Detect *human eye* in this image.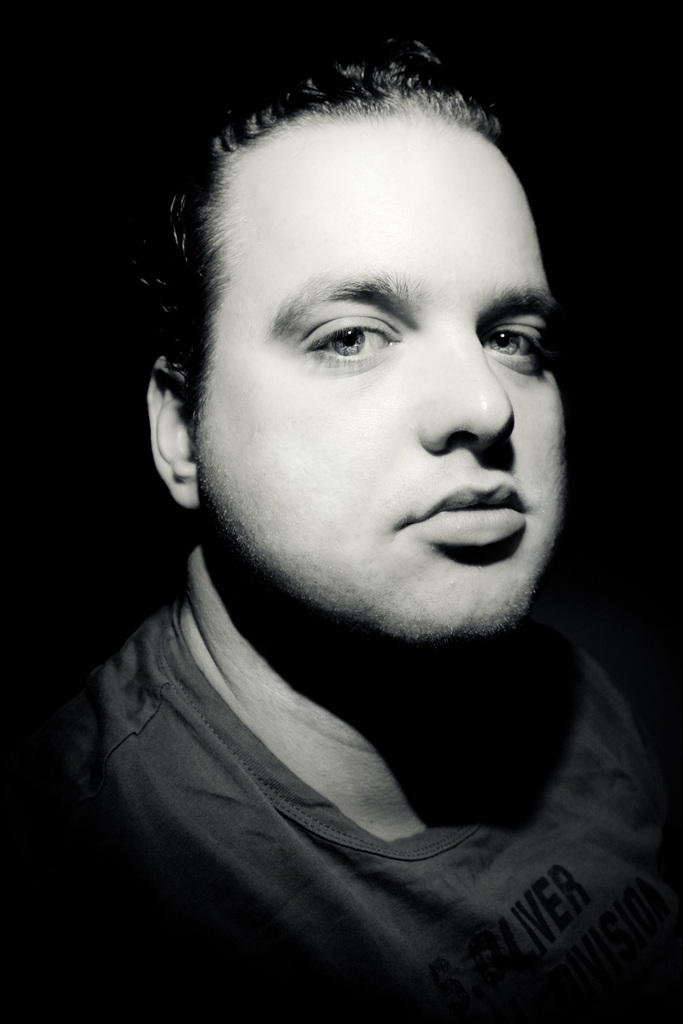
Detection: crop(478, 323, 550, 366).
